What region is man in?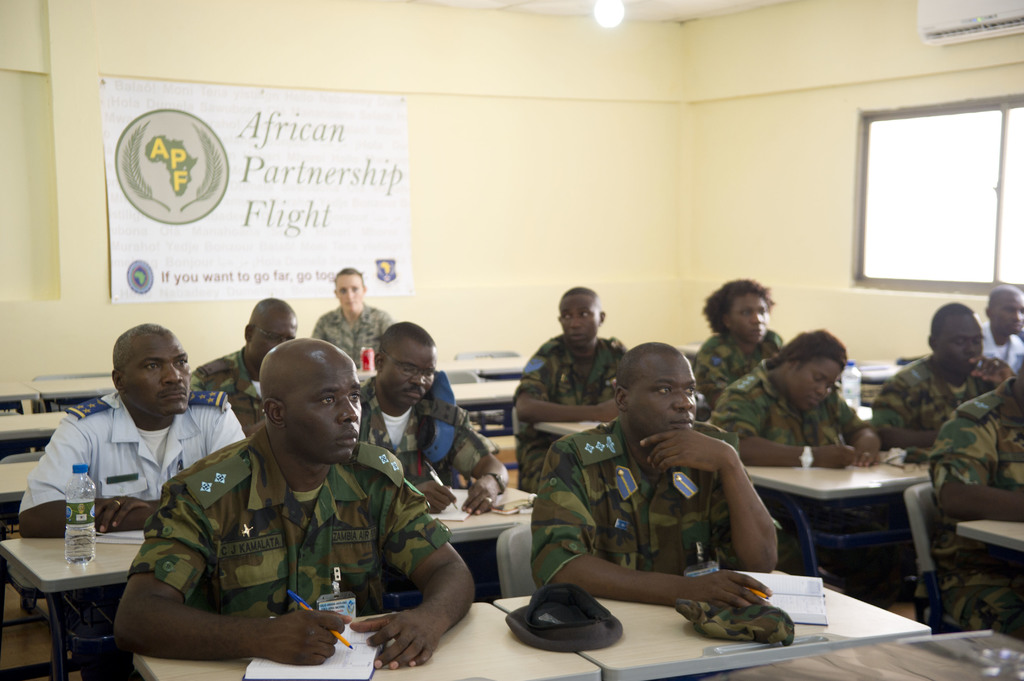
[522, 338, 787, 615].
